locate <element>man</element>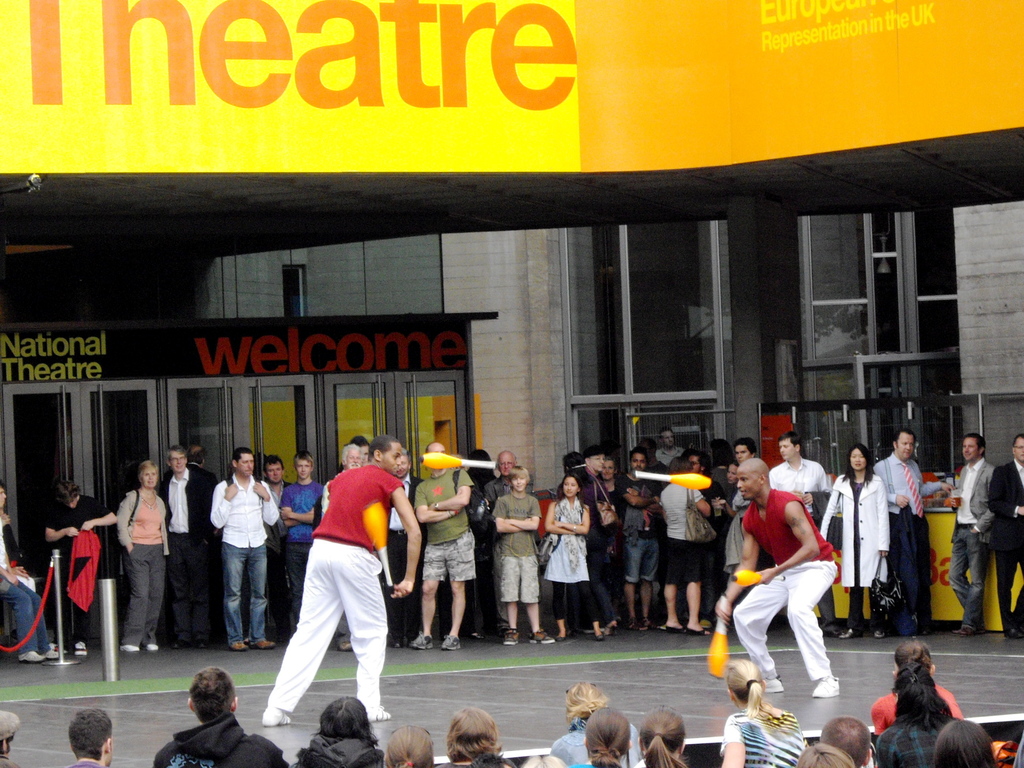
select_region(282, 451, 329, 645)
